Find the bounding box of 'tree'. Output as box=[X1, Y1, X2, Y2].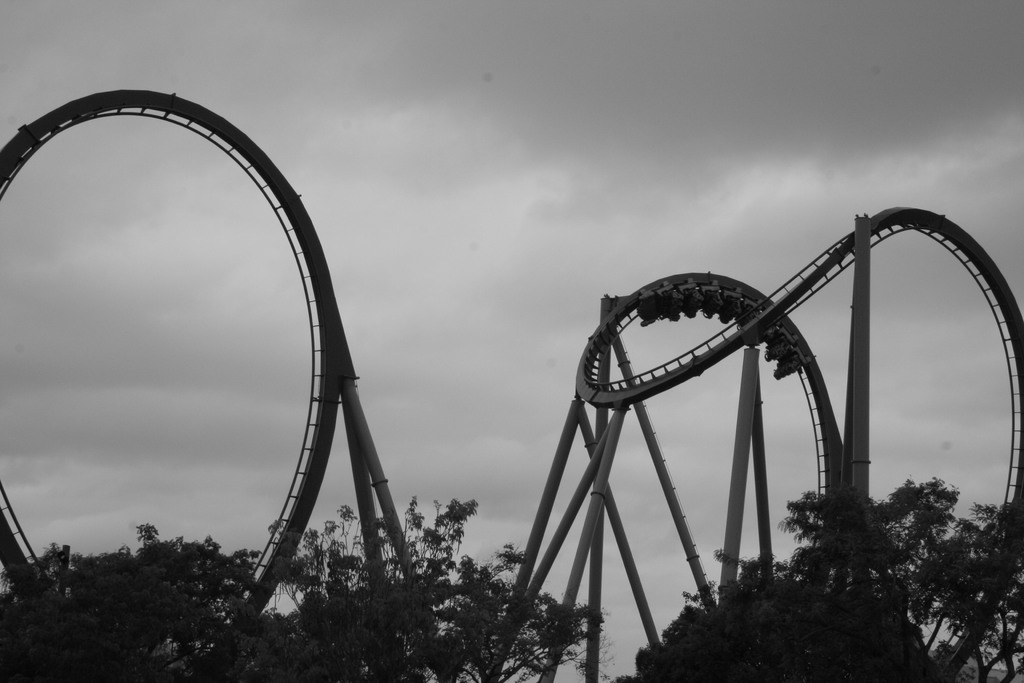
box=[607, 547, 1020, 682].
